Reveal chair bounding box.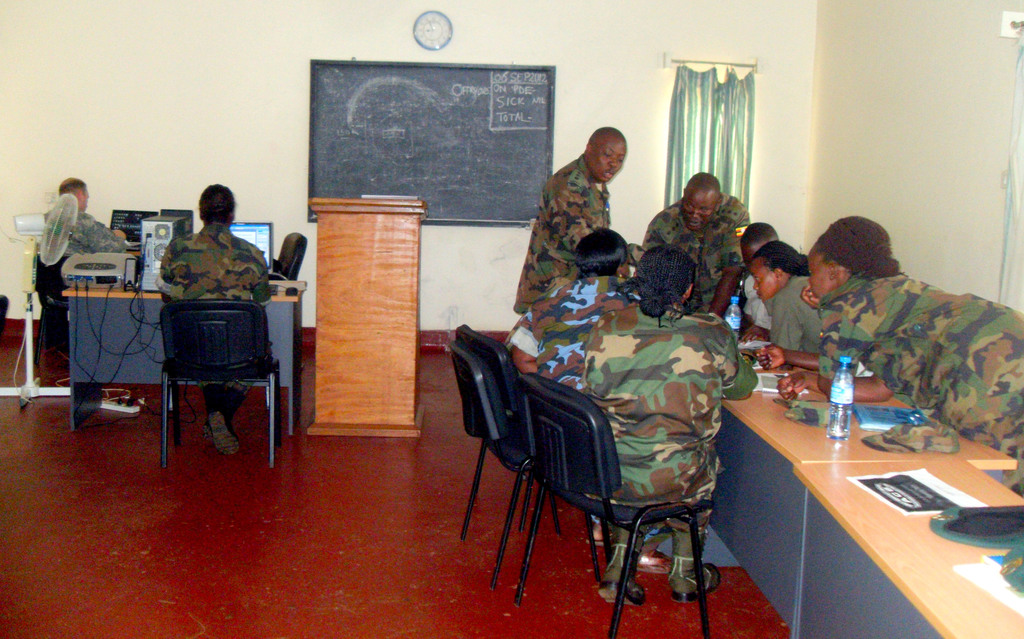
Revealed: x1=449, y1=328, x2=512, y2=587.
